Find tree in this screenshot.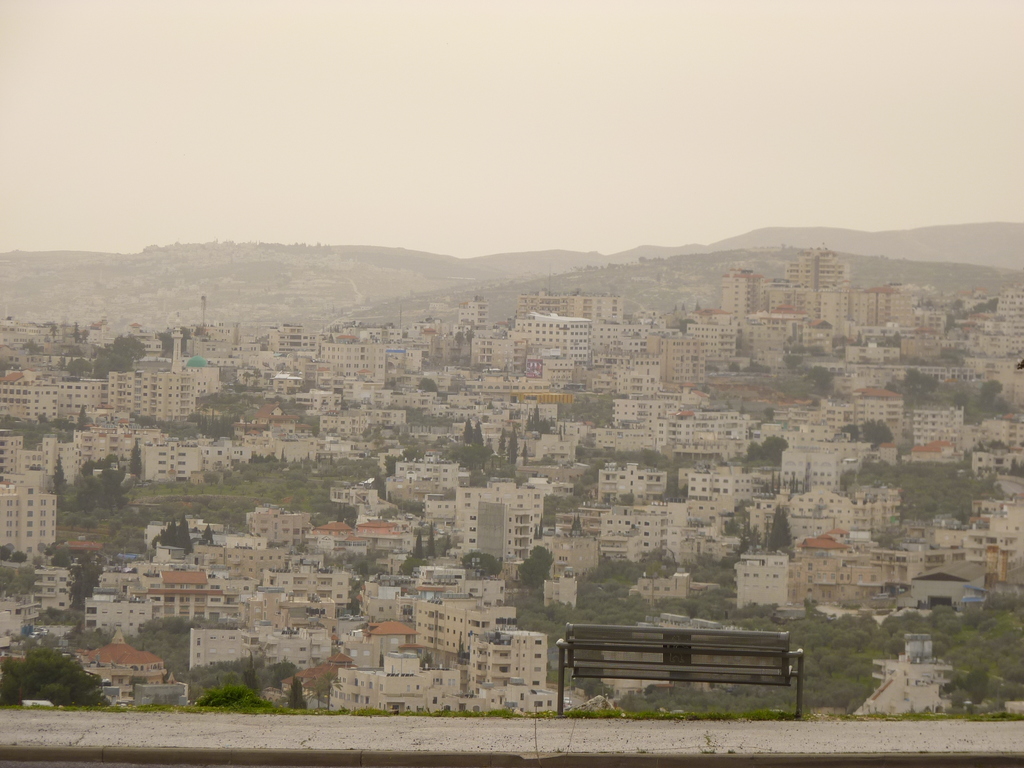
The bounding box for tree is detection(0, 412, 29, 429).
